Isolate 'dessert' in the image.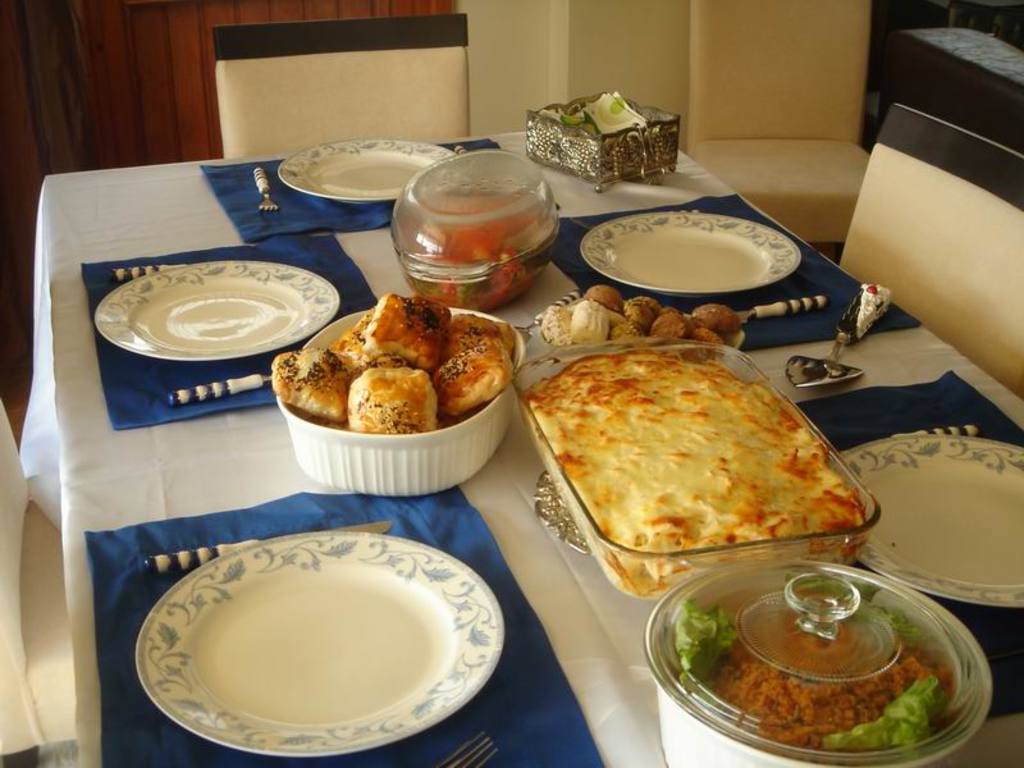
Isolated region: <region>259, 346, 333, 416</region>.
